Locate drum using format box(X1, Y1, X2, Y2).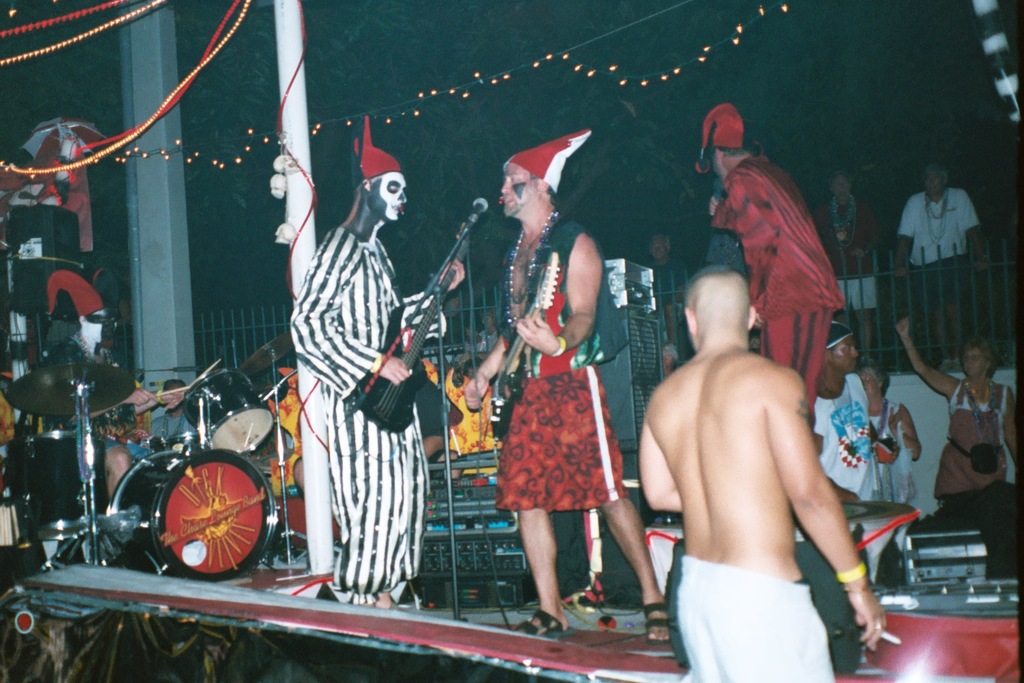
box(178, 365, 289, 457).
